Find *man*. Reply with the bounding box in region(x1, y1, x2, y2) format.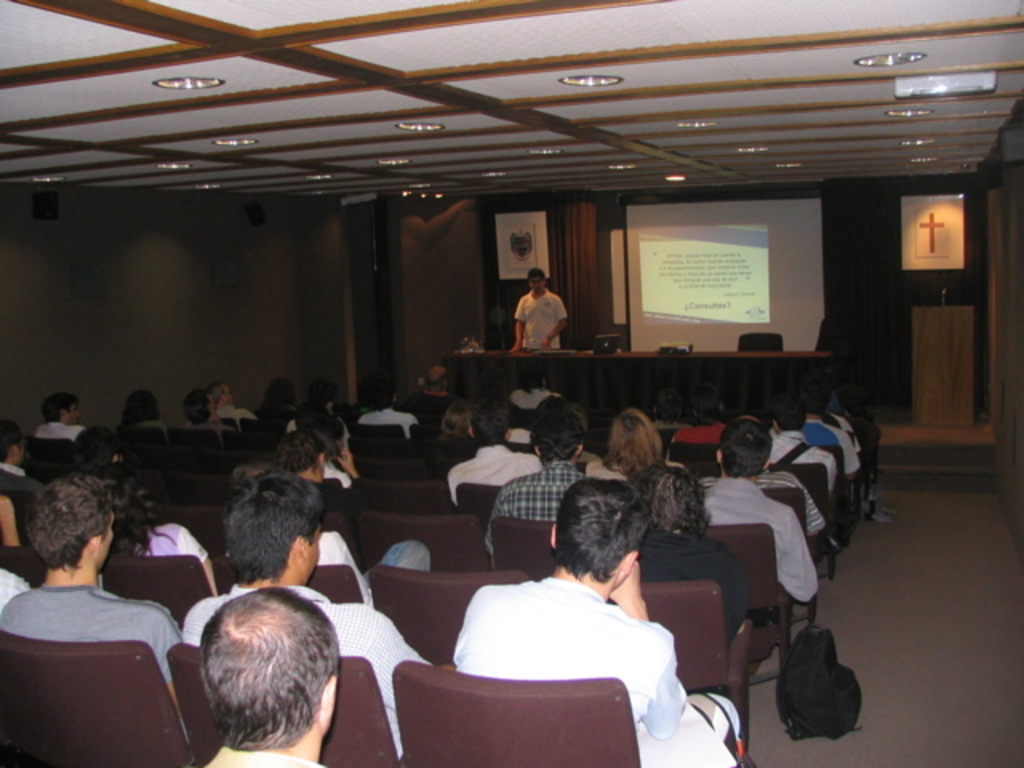
region(514, 269, 562, 349).
